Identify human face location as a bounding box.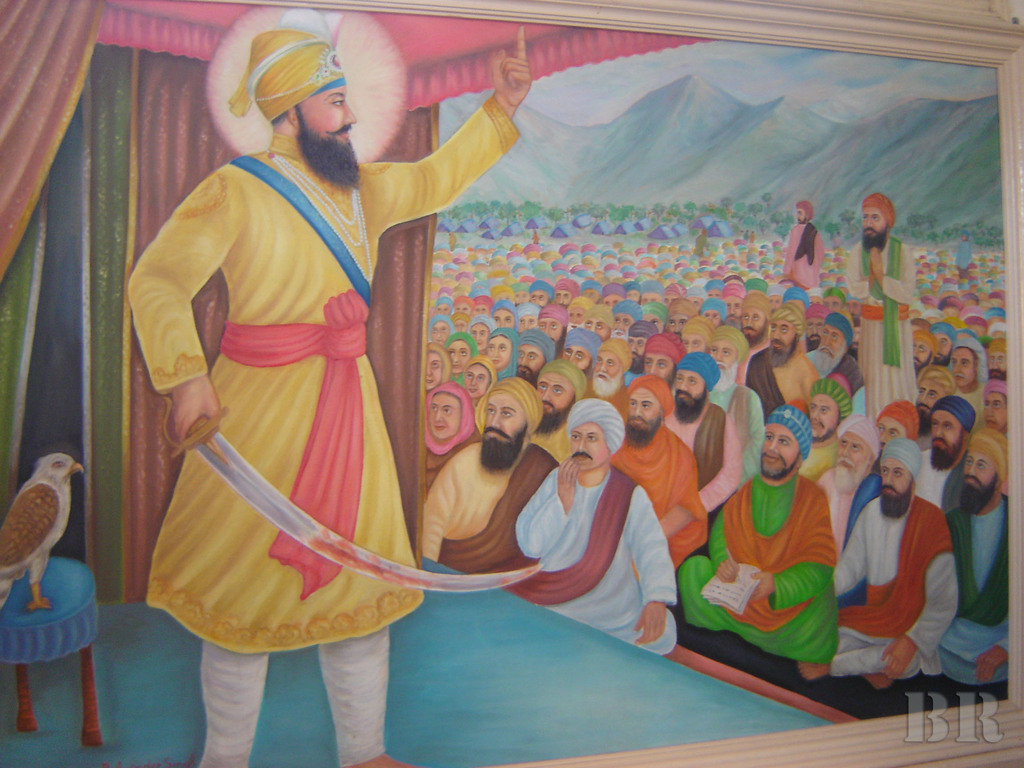
567,307,587,326.
